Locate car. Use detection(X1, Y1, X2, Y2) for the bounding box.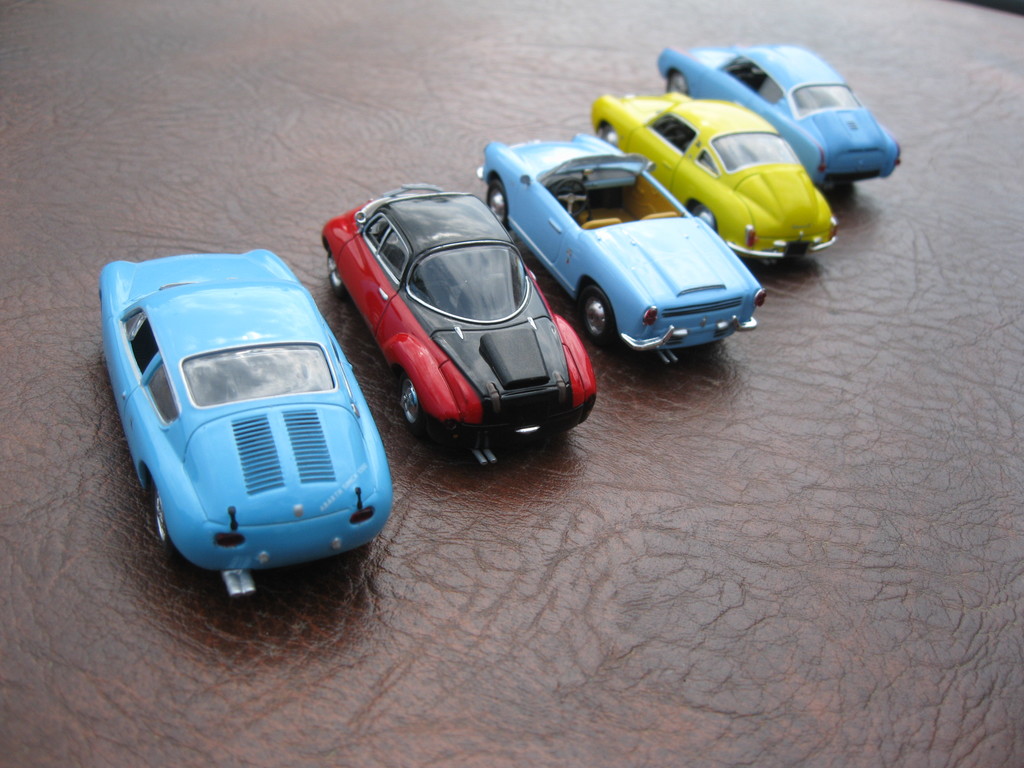
detection(317, 177, 598, 468).
